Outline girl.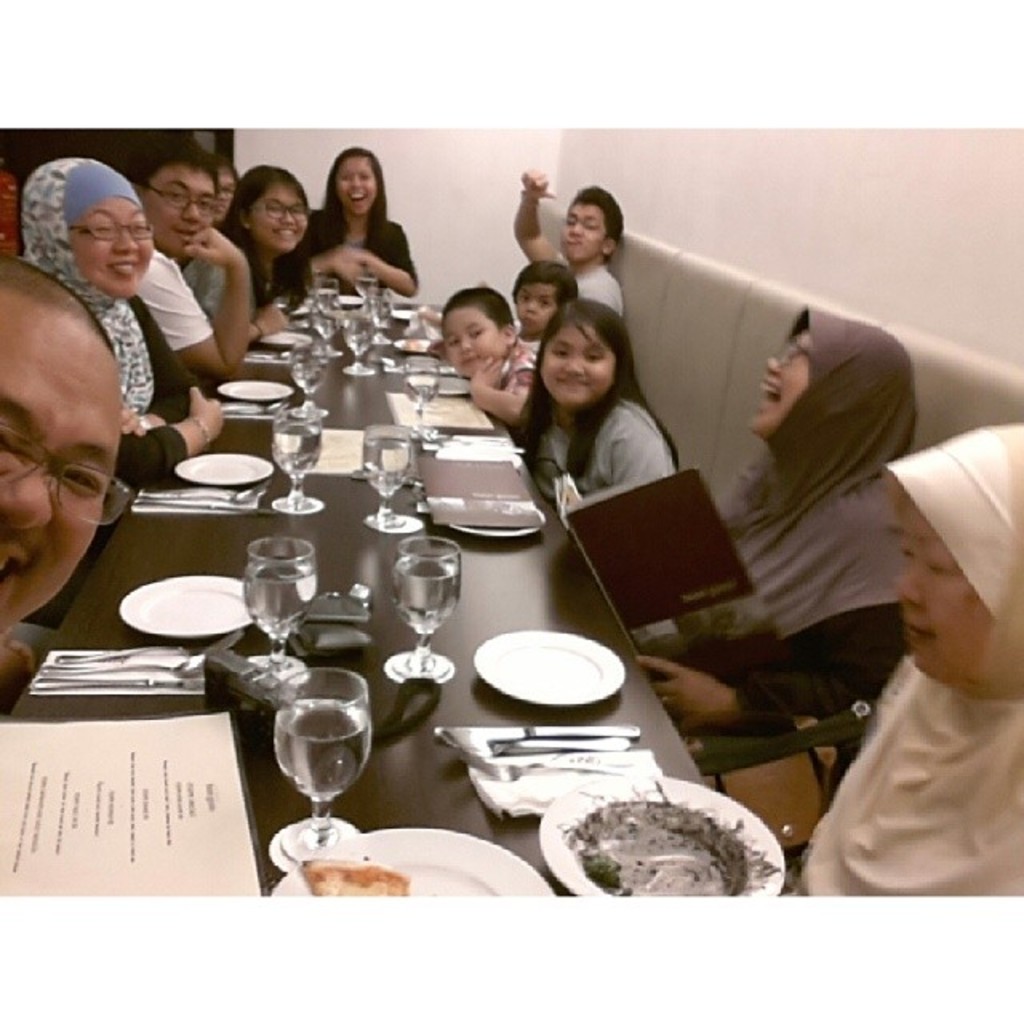
Outline: 314/150/422/293.
